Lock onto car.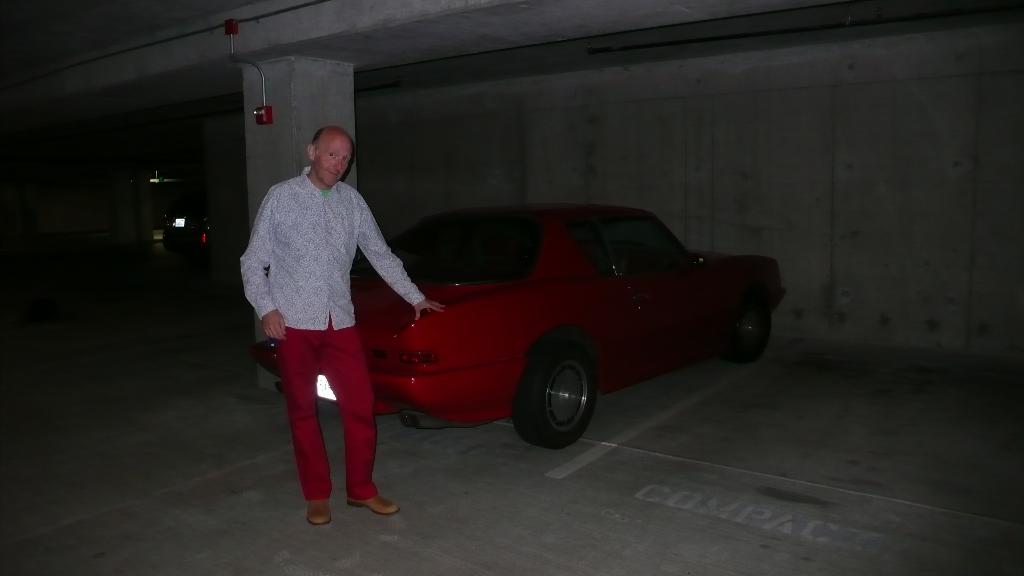
Locked: box=[311, 186, 772, 448].
